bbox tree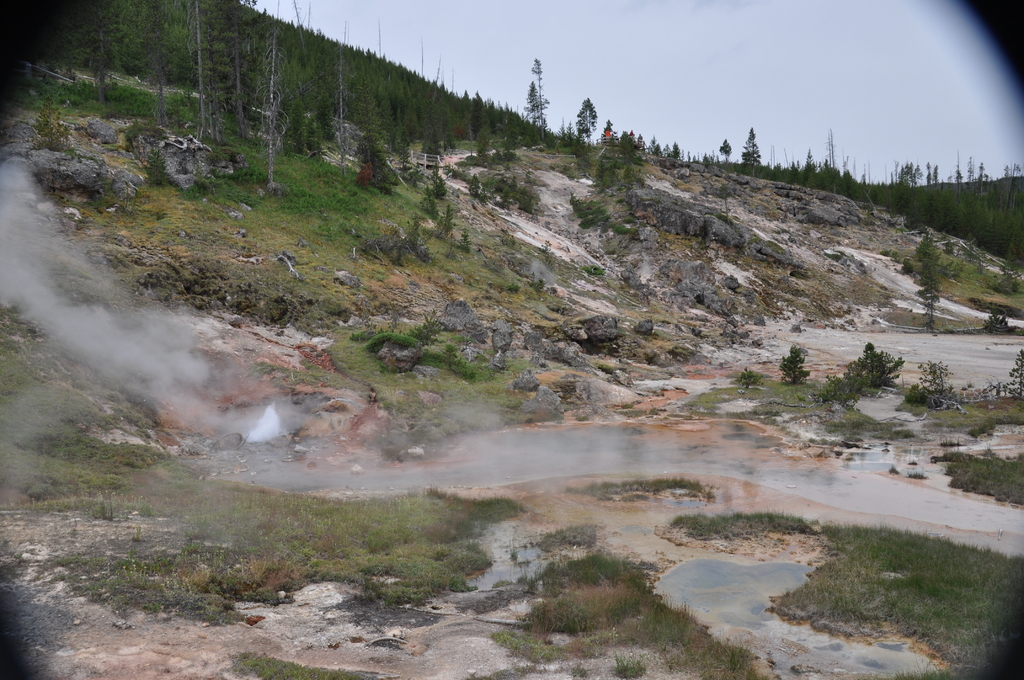
<box>913,250,946,334</box>
